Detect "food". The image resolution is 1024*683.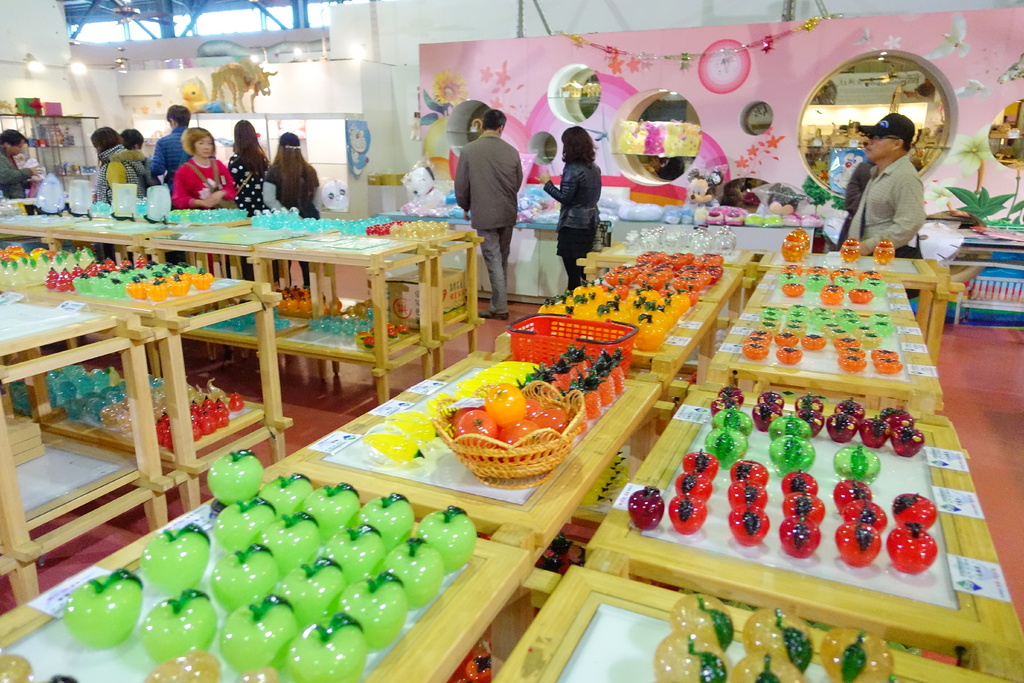
bbox=[794, 407, 826, 438].
